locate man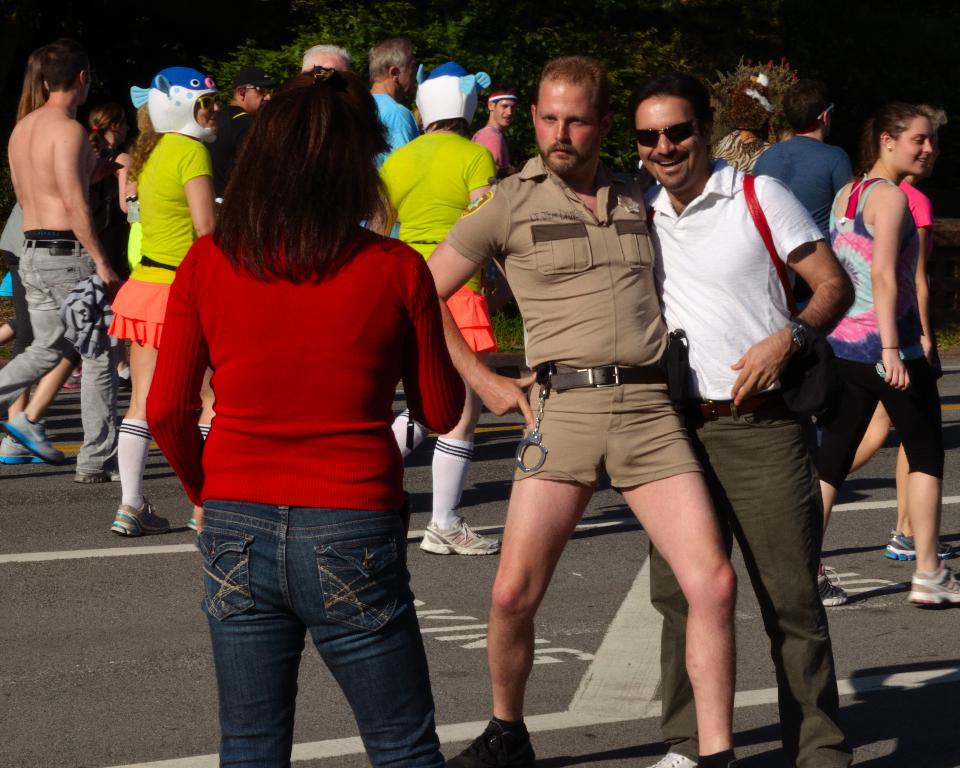
(x1=301, y1=45, x2=355, y2=78)
